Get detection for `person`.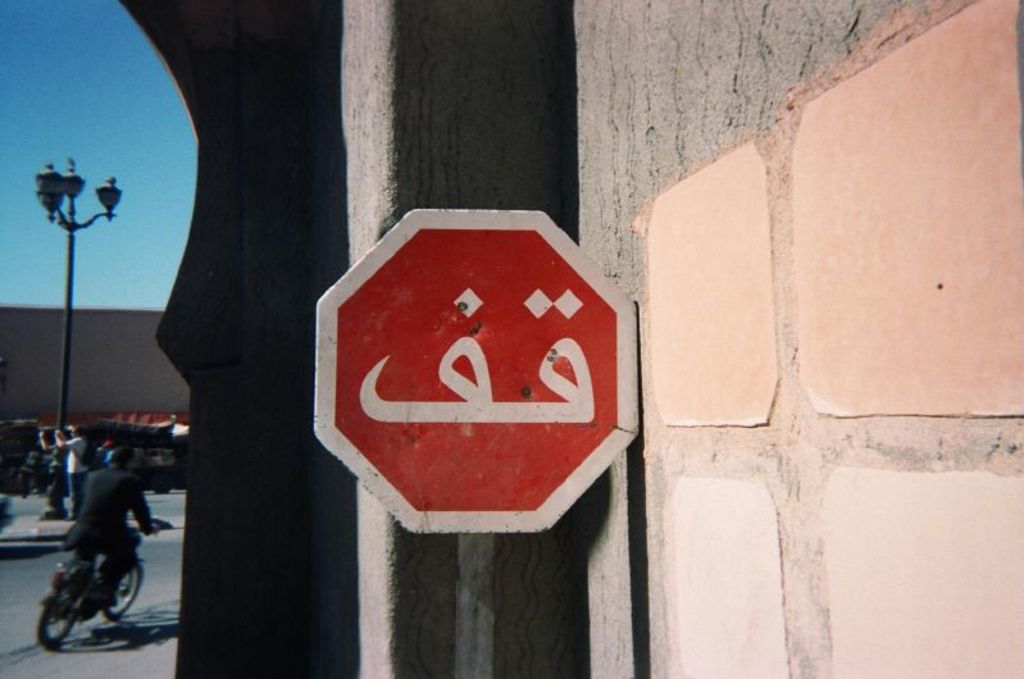
Detection: [left=54, top=421, right=97, bottom=519].
